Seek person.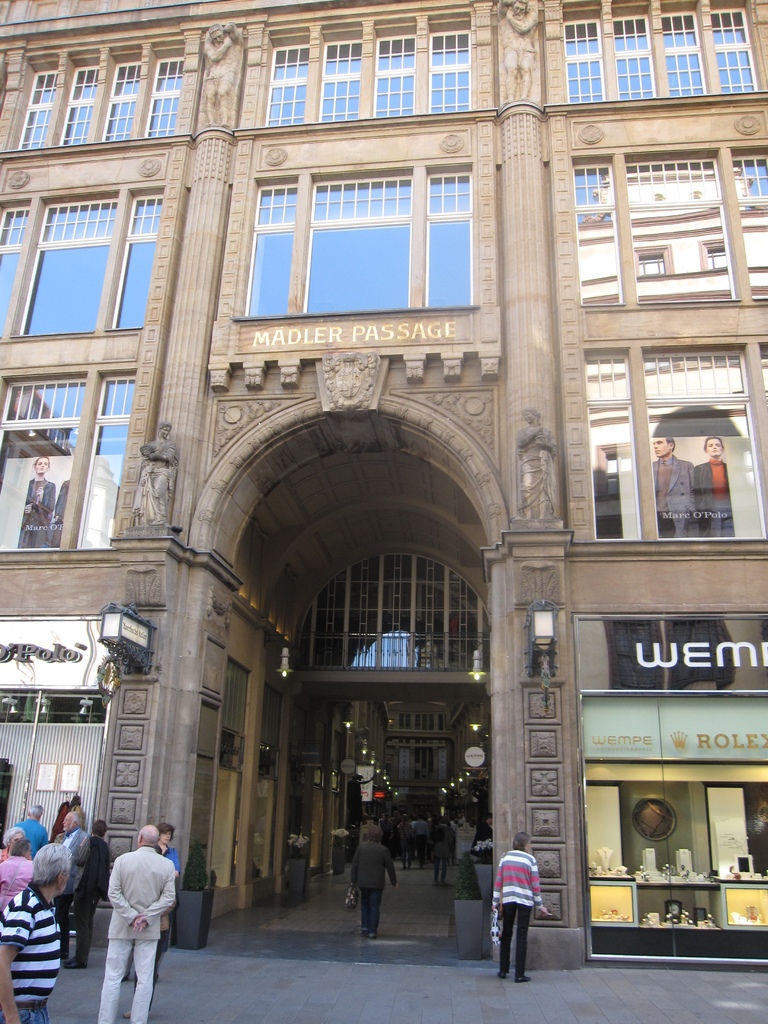
{"left": 410, "top": 815, "right": 429, "bottom": 868}.
